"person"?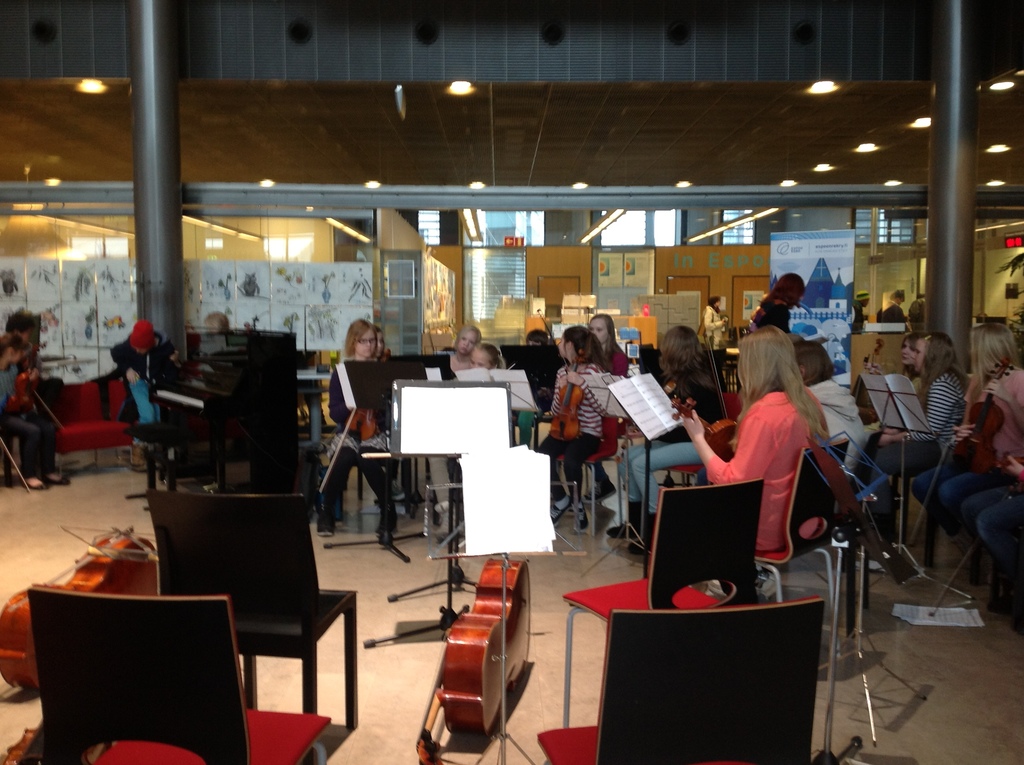
box=[366, 322, 416, 503]
